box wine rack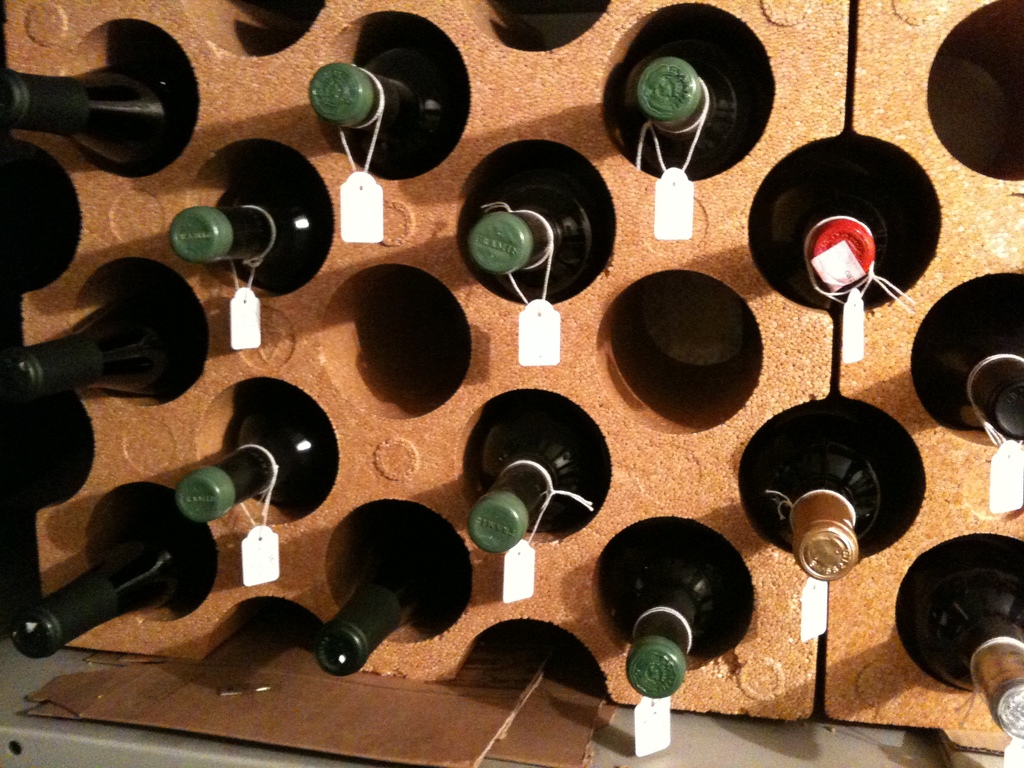
0, 0, 1023, 720
